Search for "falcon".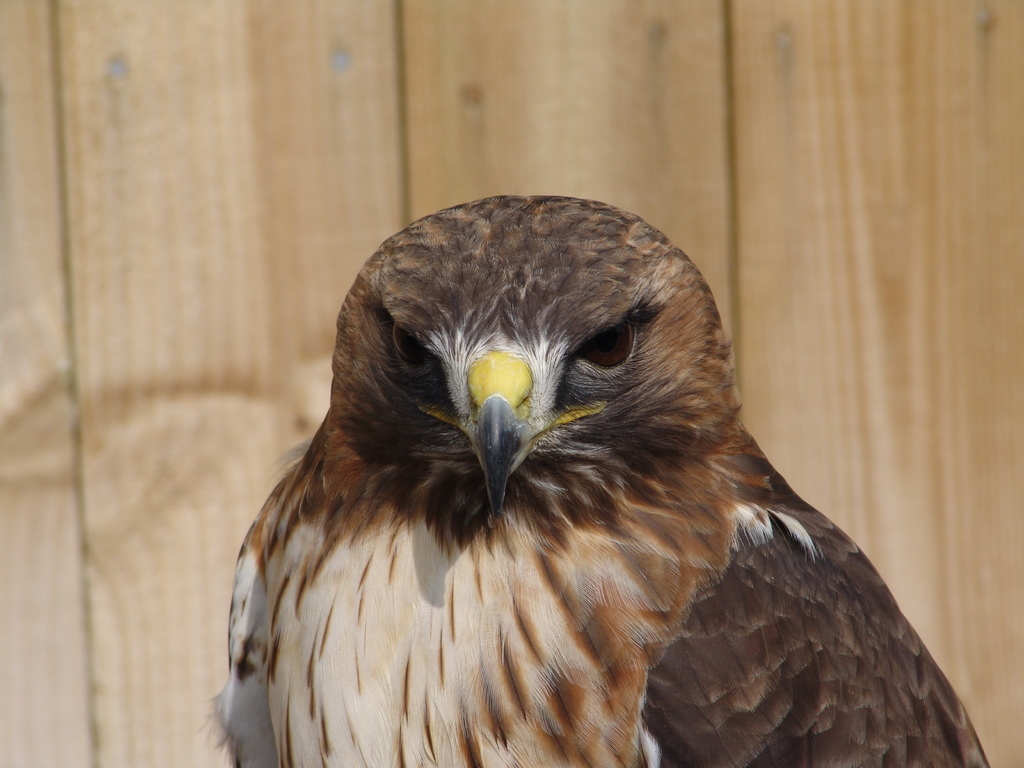
Found at detection(206, 196, 990, 767).
